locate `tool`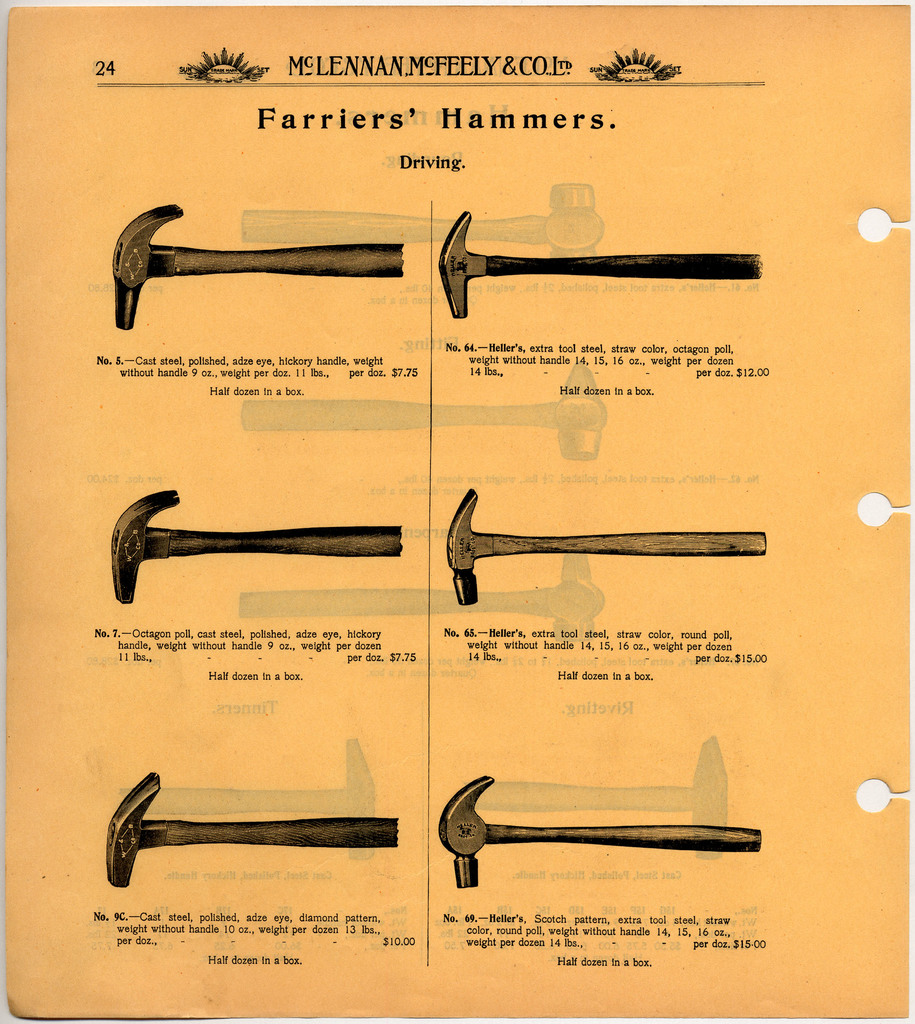
(476, 738, 728, 860)
